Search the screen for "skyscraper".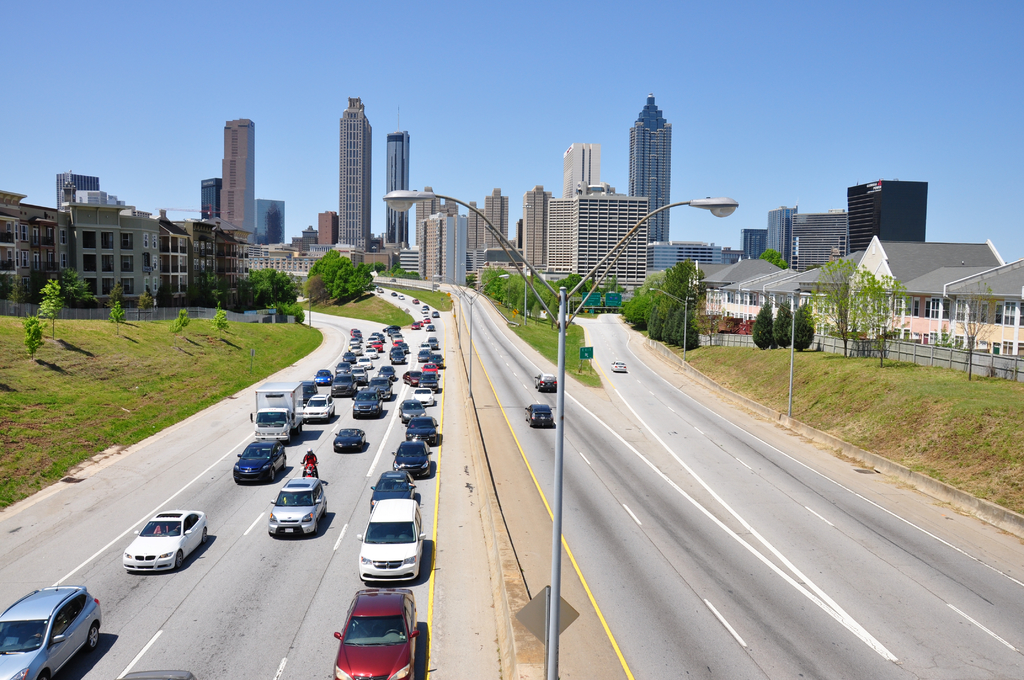
Found at BBox(746, 232, 771, 259).
